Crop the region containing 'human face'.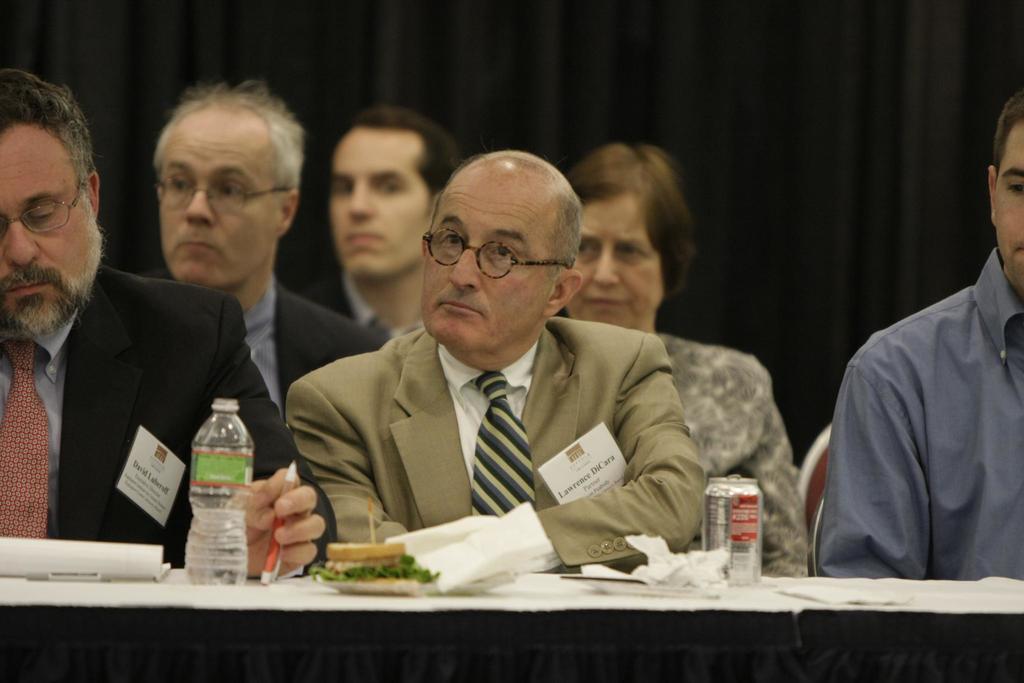
Crop region: select_region(329, 129, 430, 280).
